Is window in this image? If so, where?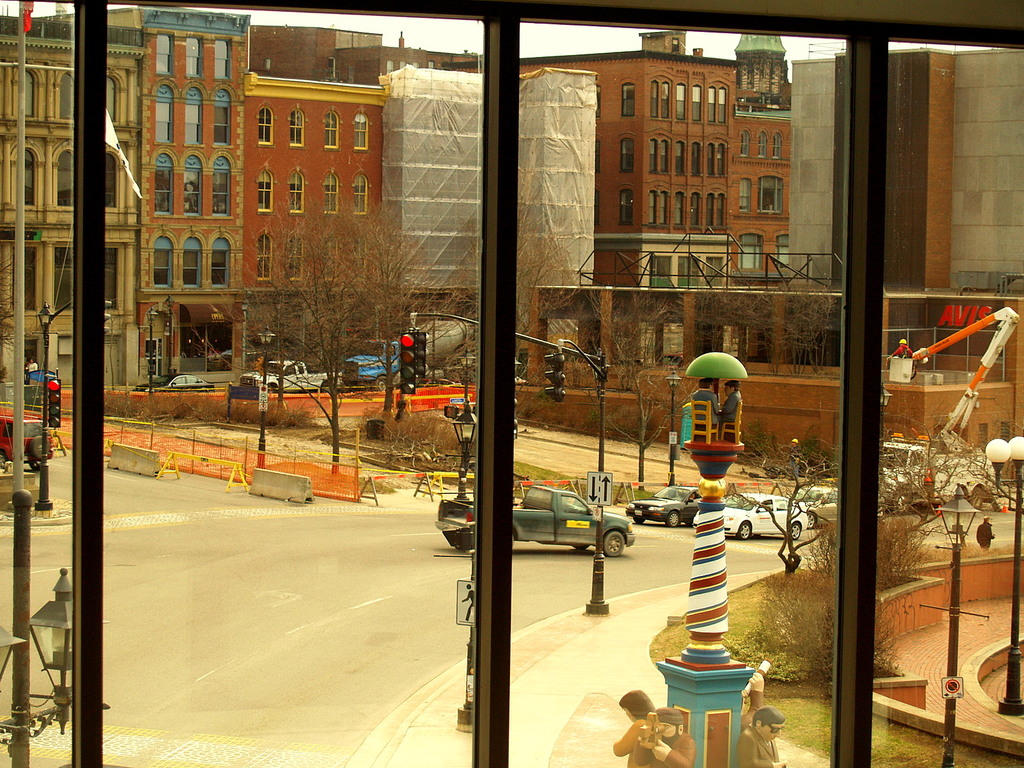
Yes, at rect(328, 236, 340, 279).
